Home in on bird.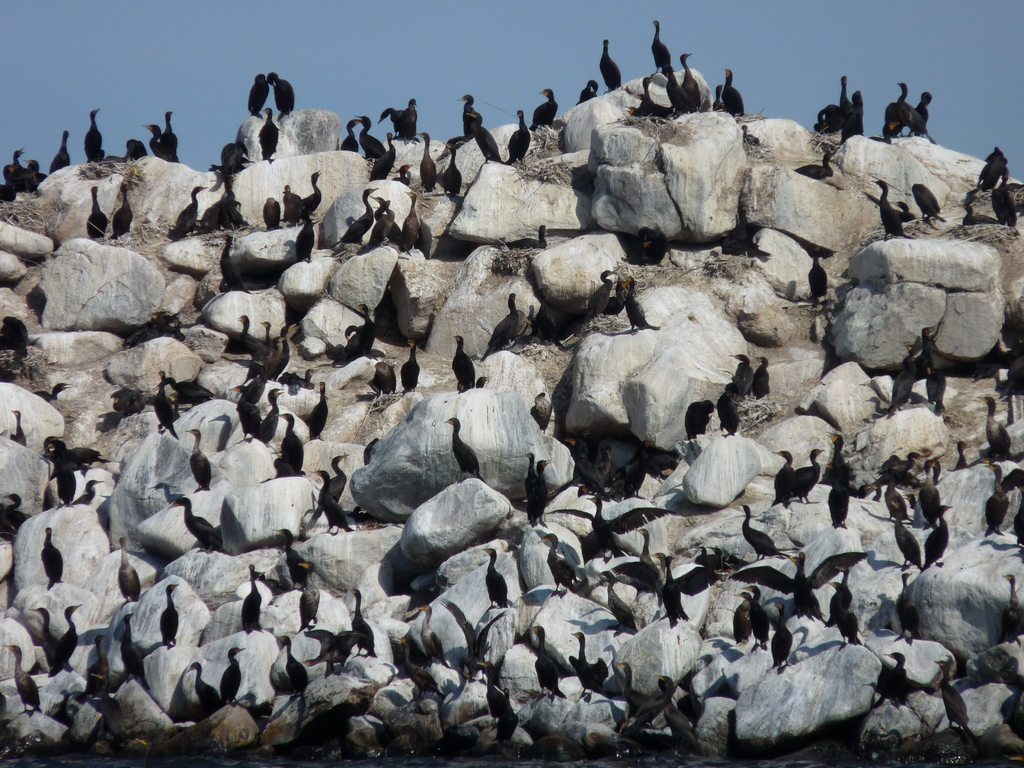
Homed in at locate(219, 315, 301, 382).
